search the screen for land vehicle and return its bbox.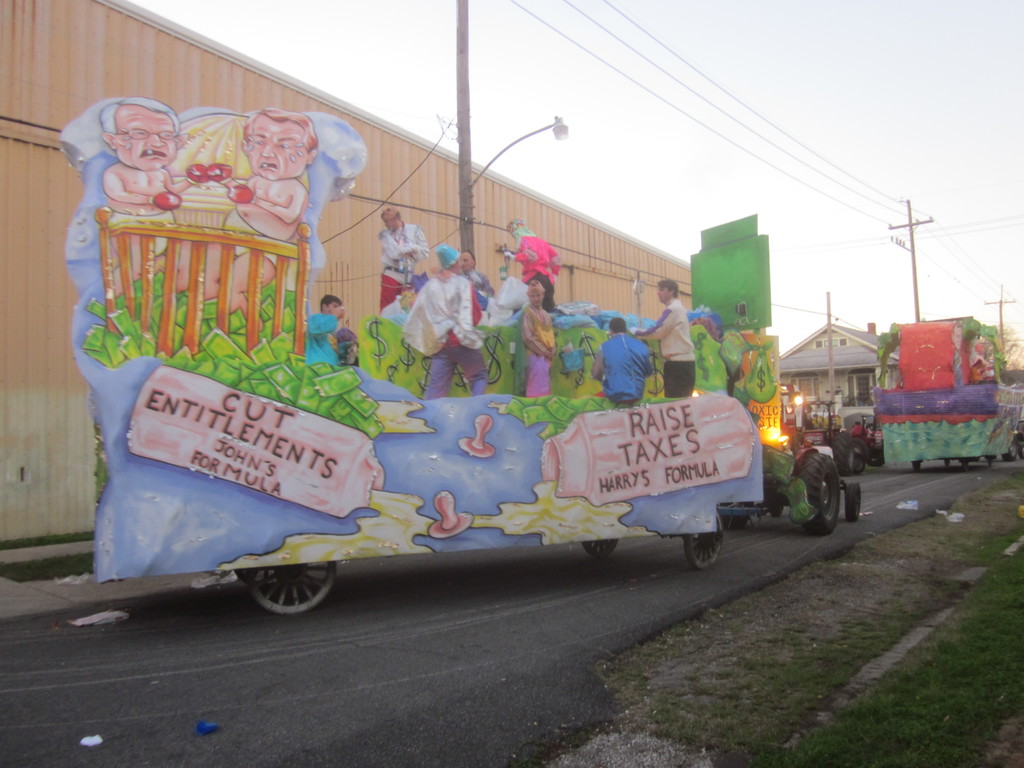
Found: x1=58 y1=99 x2=861 y2=616.
